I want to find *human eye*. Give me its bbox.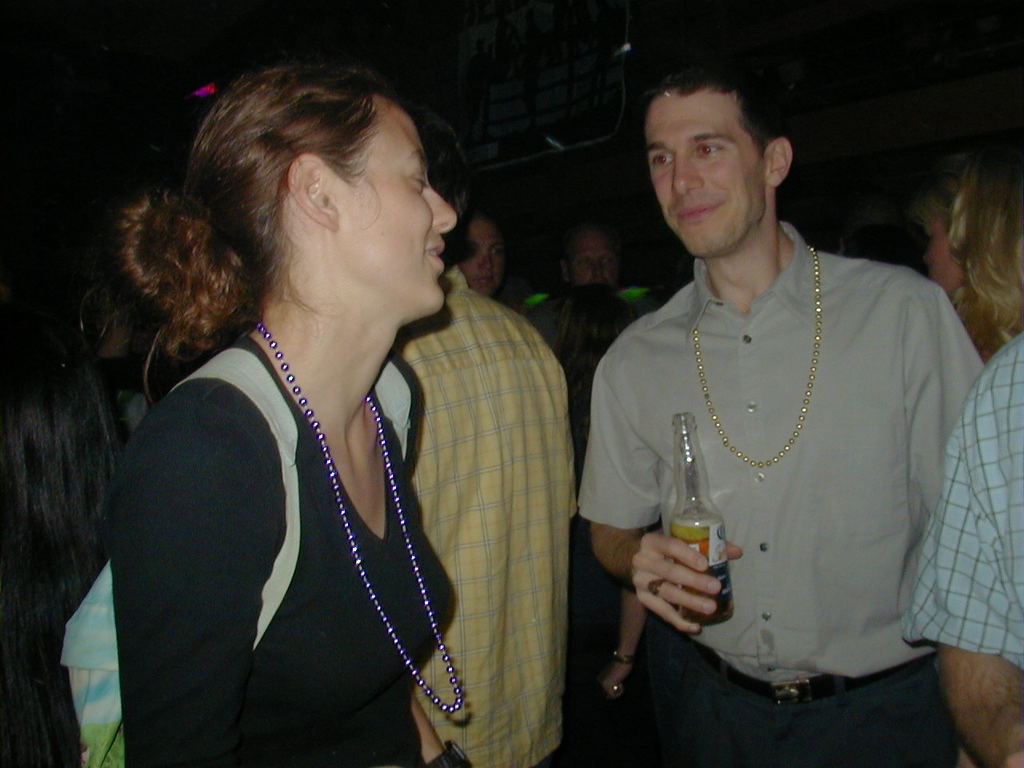
[653, 150, 674, 167].
